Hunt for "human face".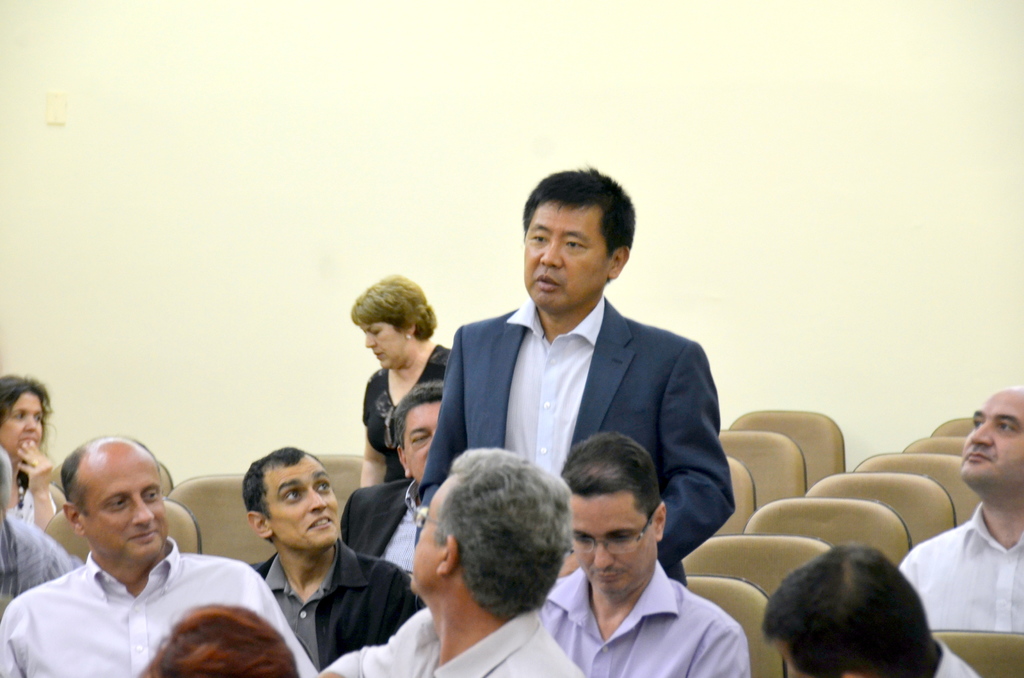
Hunted down at Rect(569, 495, 655, 596).
